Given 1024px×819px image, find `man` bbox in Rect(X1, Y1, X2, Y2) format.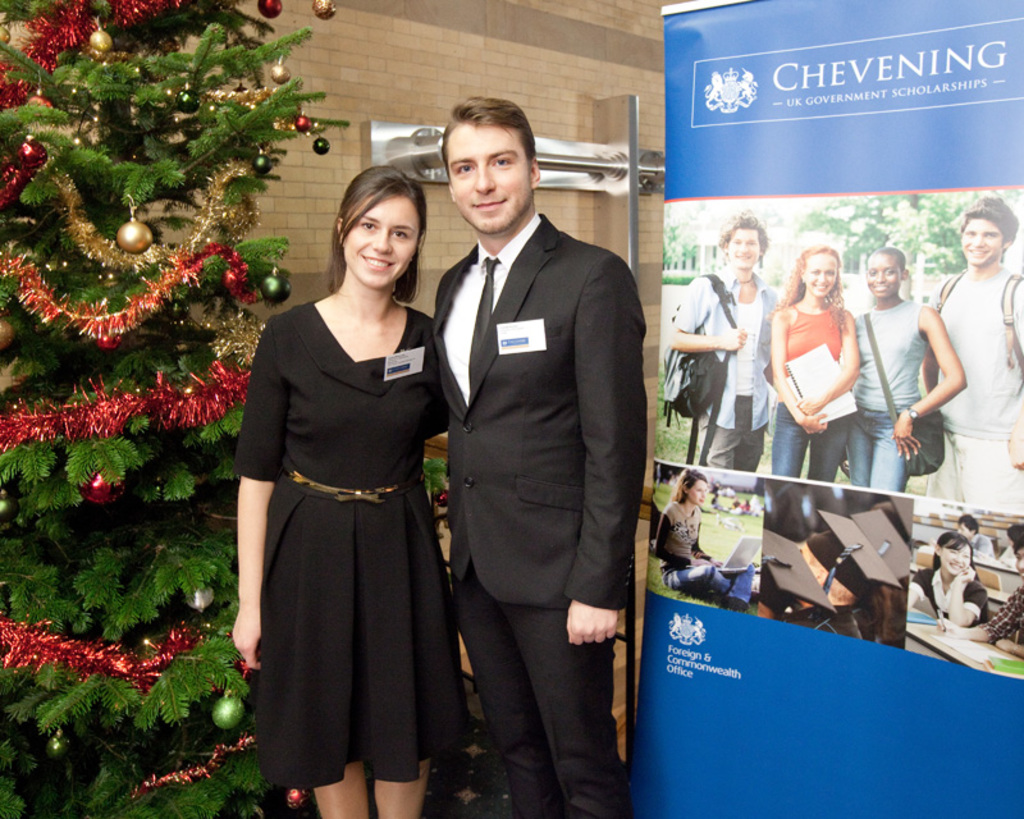
Rect(407, 99, 655, 818).
